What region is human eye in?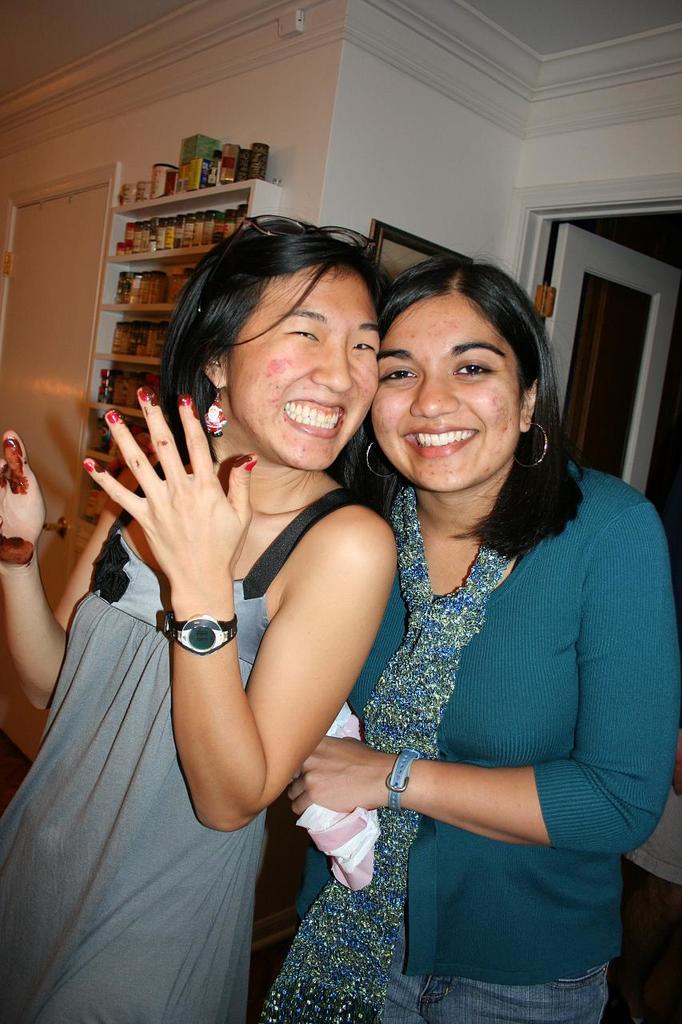
box=[452, 358, 494, 377].
